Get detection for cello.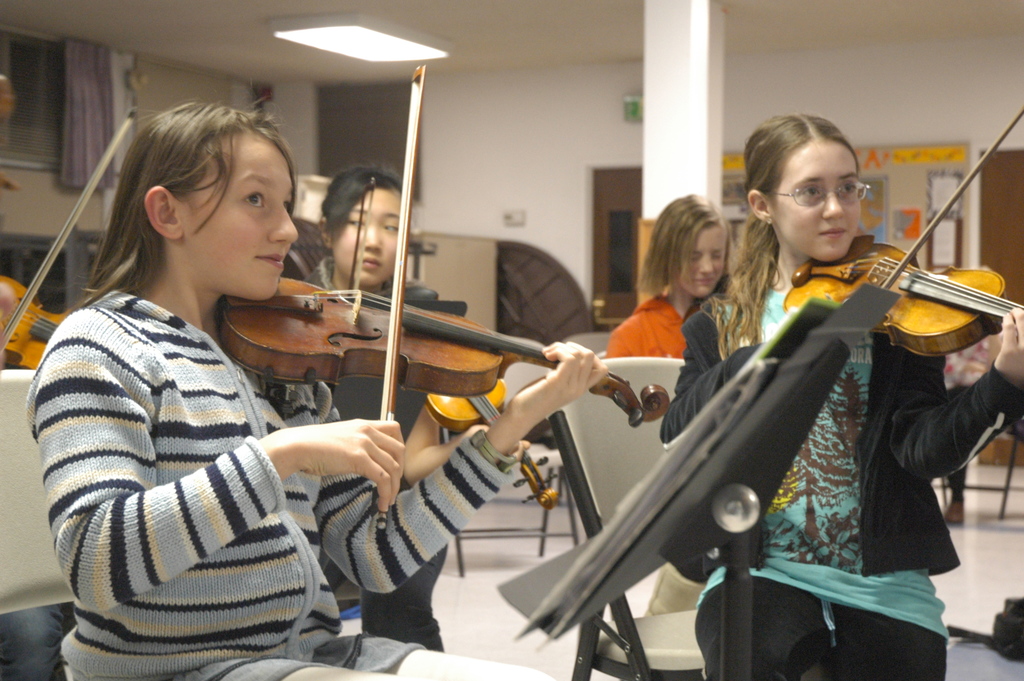
Detection: [x1=349, y1=174, x2=557, y2=511].
